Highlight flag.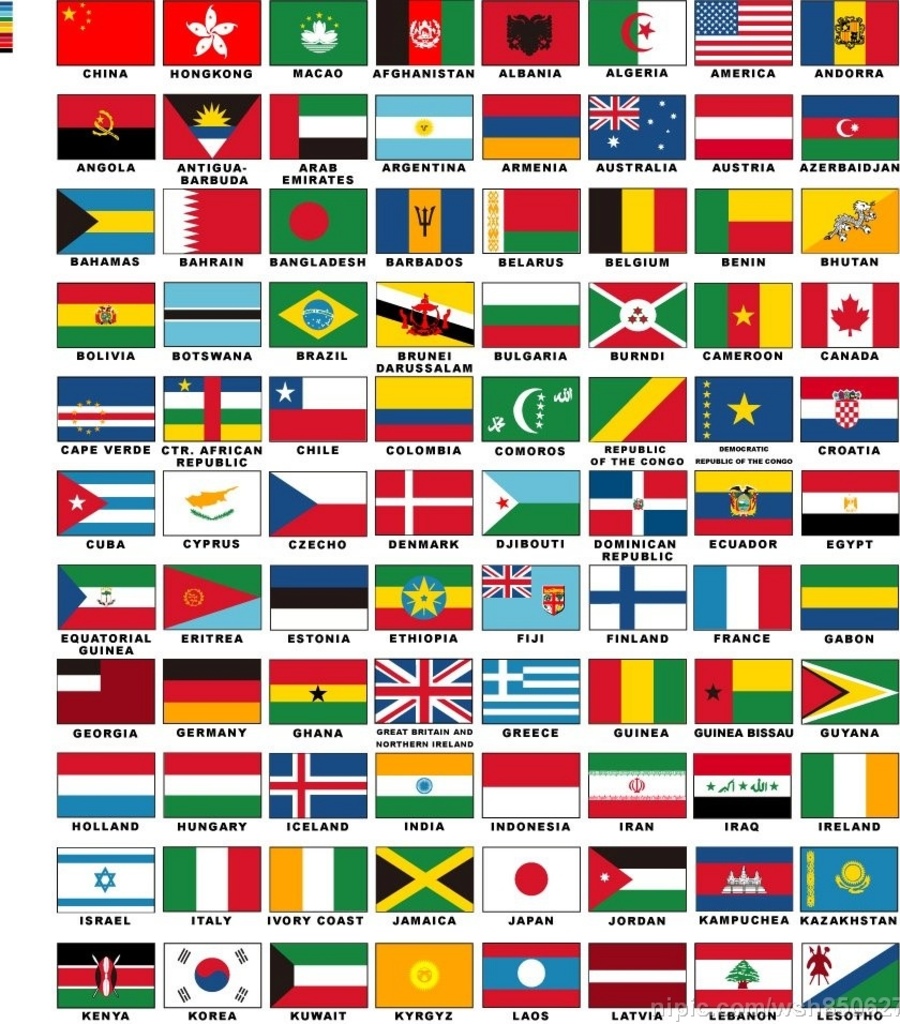
Highlighted region: (left=584, top=0, right=690, bottom=71).
